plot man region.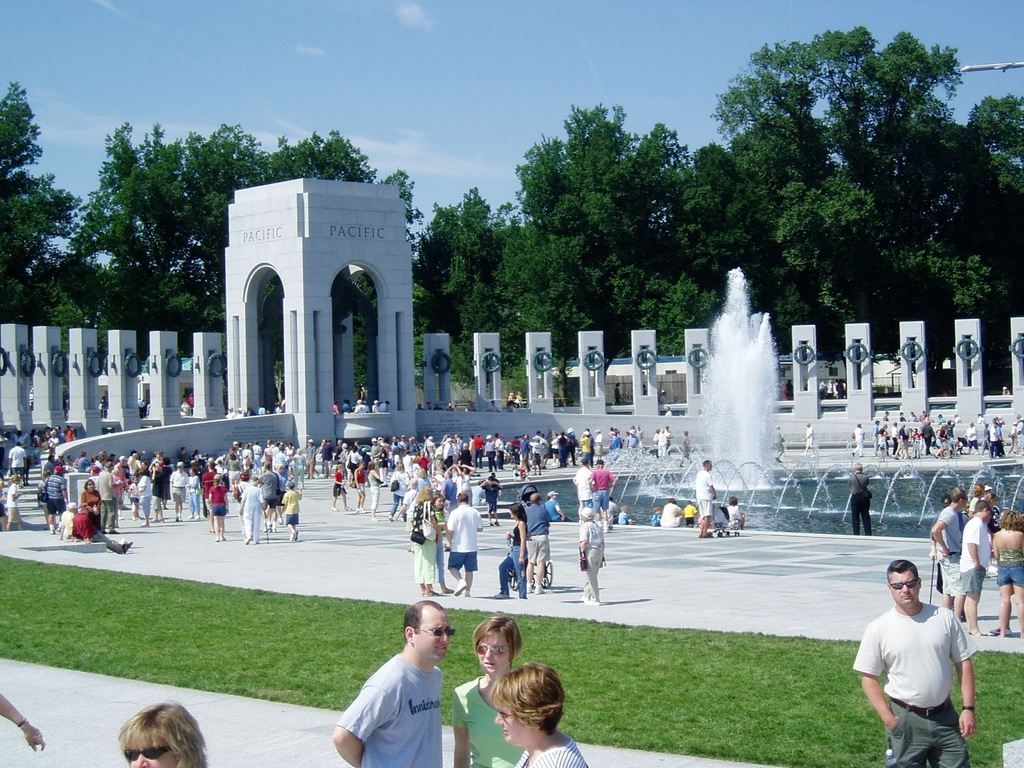
Plotted at [149,460,164,524].
